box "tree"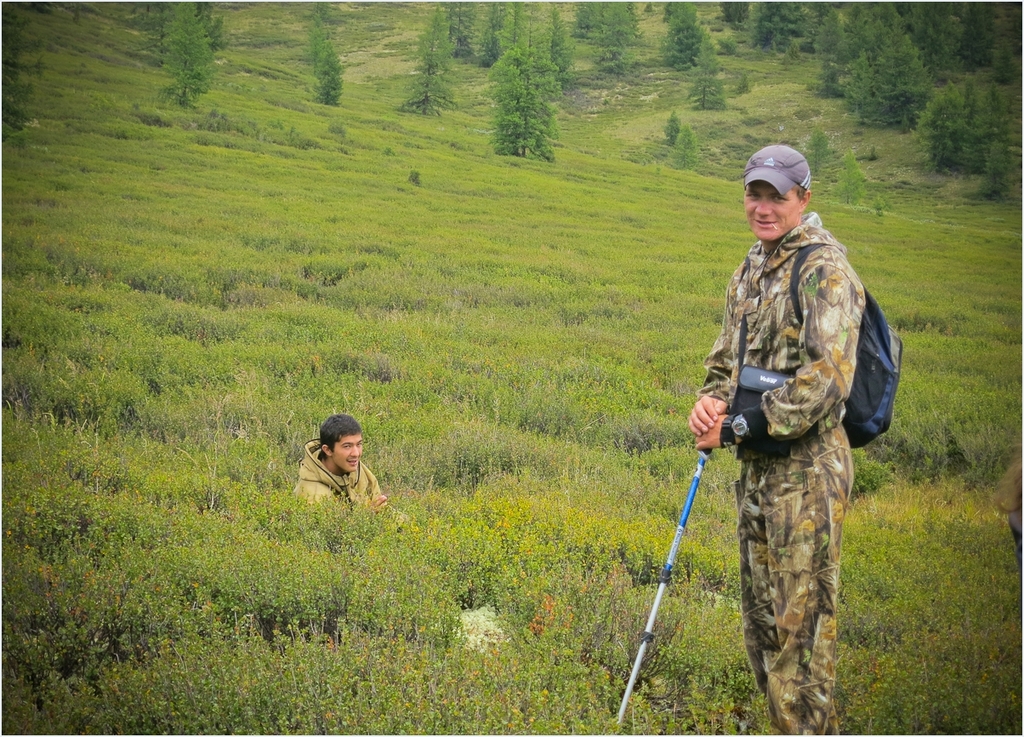
[160, 0, 223, 109]
